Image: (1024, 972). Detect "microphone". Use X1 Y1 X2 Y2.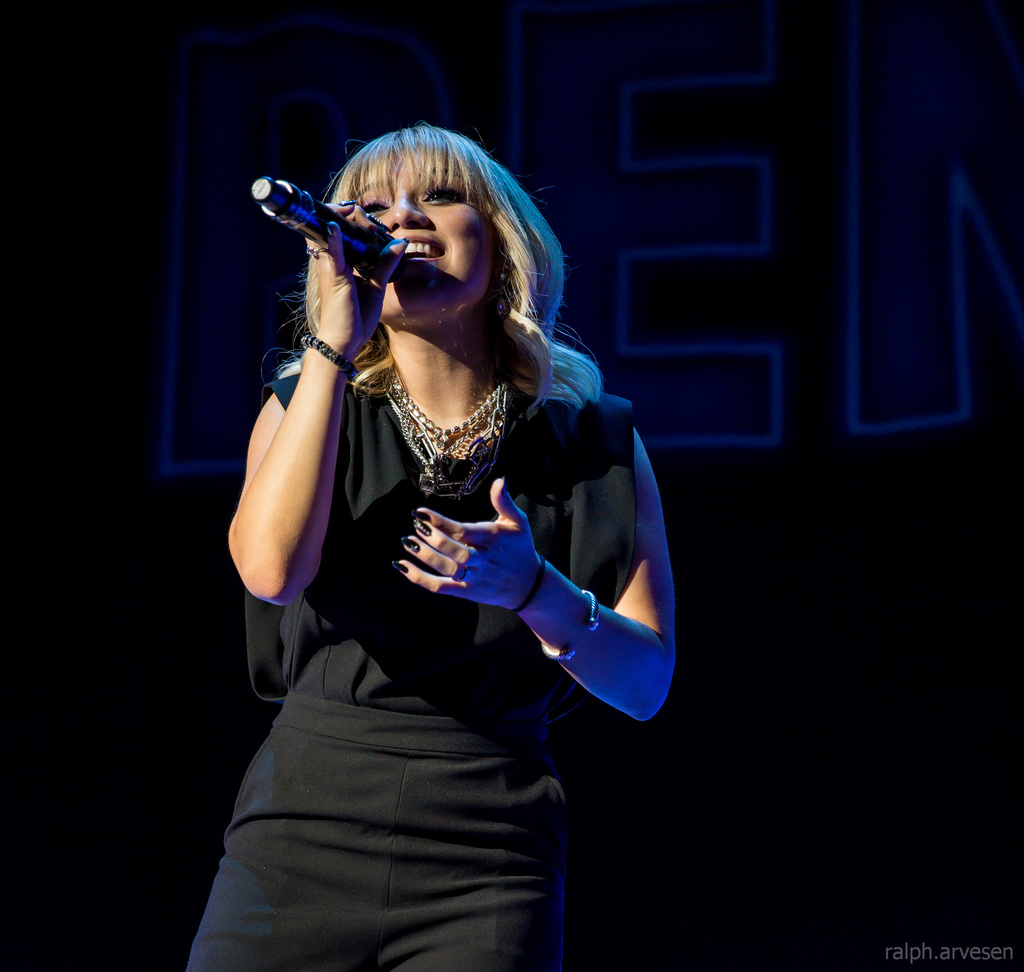
247 174 383 268.
